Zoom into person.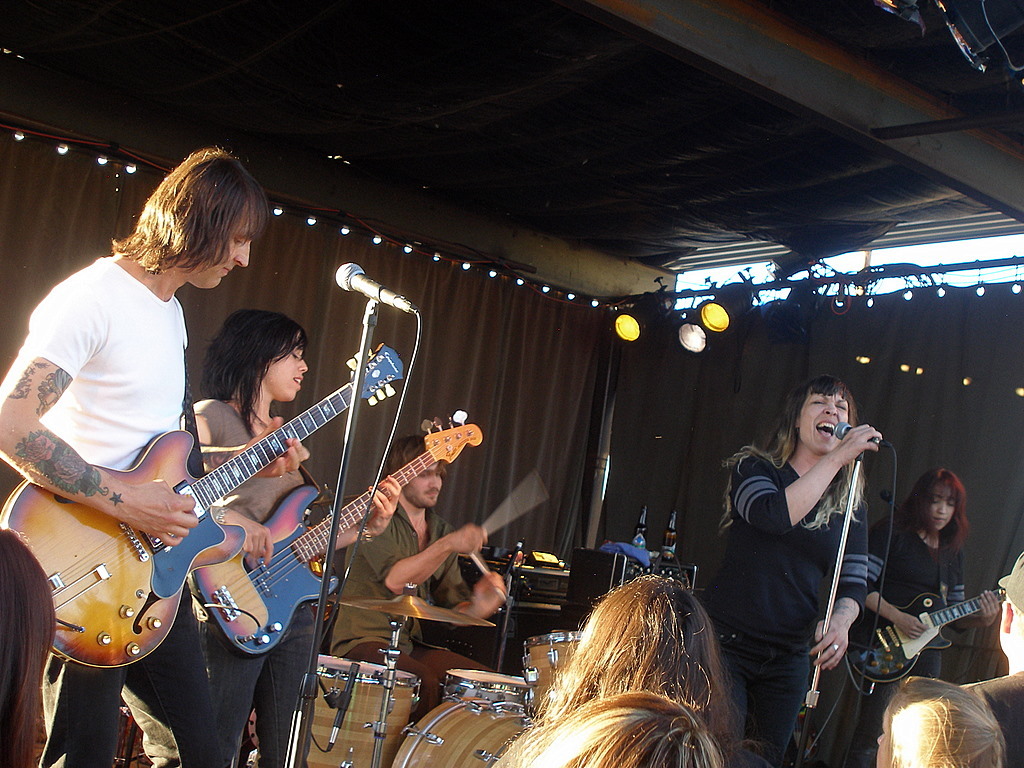
Zoom target: 686 366 861 764.
